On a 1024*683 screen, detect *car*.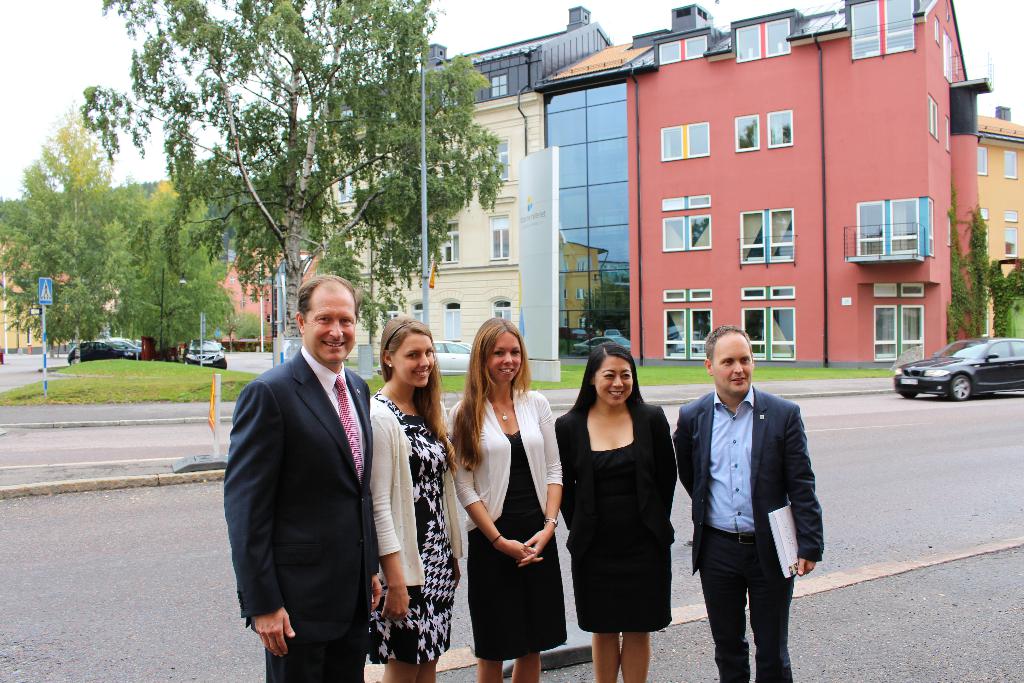
rect(186, 339, 228, 370).
